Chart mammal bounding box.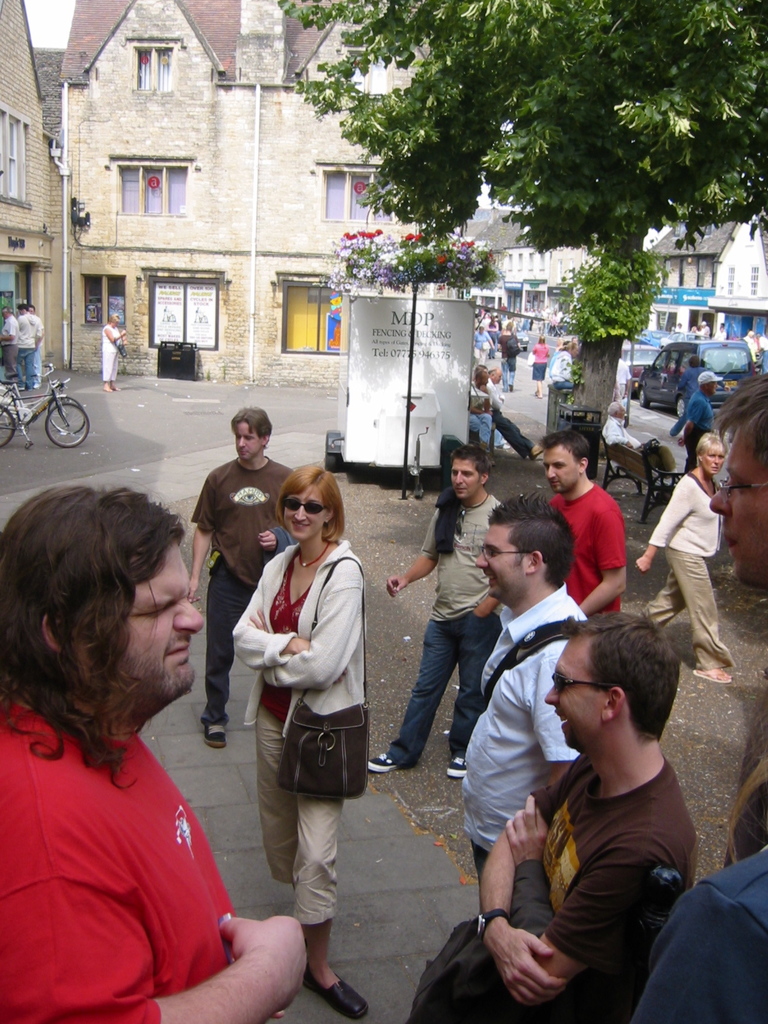
Charted: Rect(102, 311, 128, 394).
